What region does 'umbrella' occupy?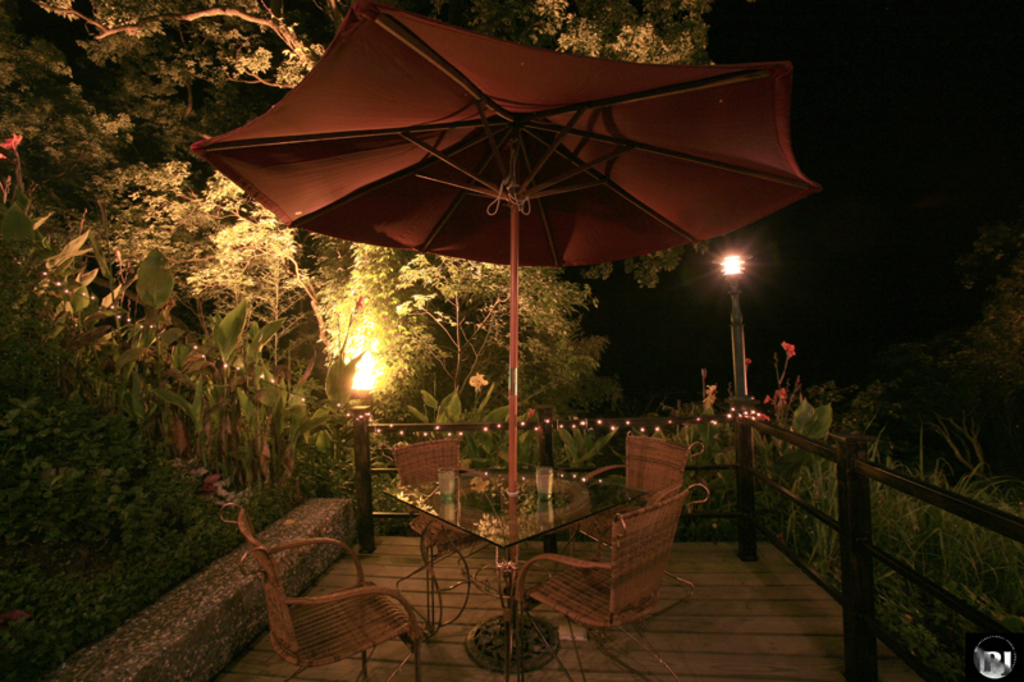
<box>182,0,835,530</box>.
